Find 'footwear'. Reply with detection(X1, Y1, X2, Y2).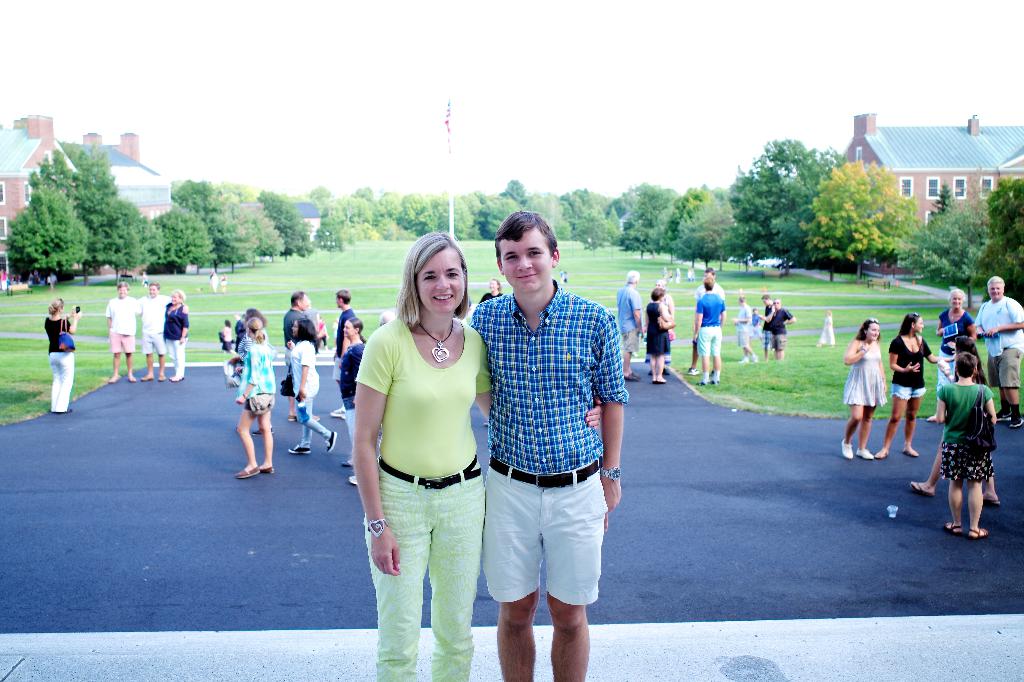
detection(289, 414, 299, 423).
